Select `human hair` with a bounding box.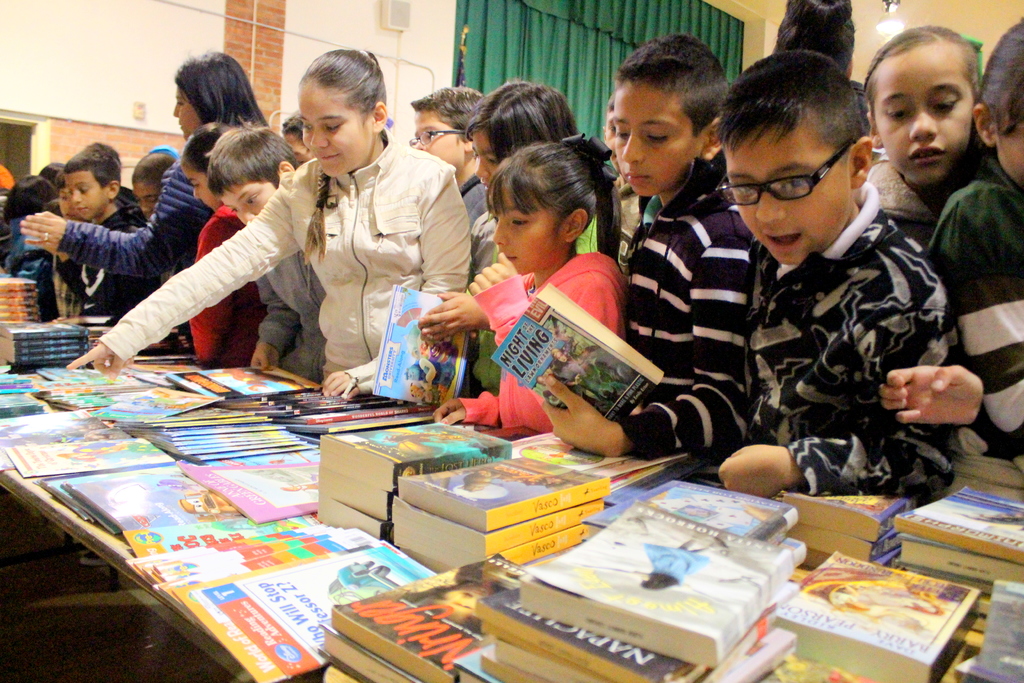
box(299, 43, 388, 265).
